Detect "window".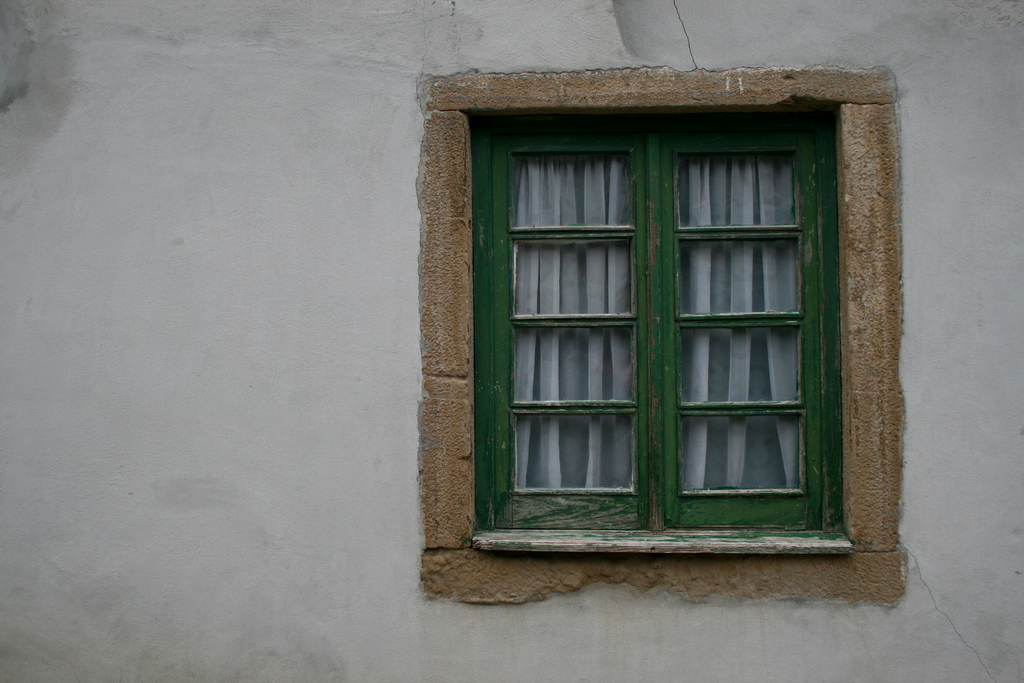
Detected at l=426, t=61, r=882, b=582.
